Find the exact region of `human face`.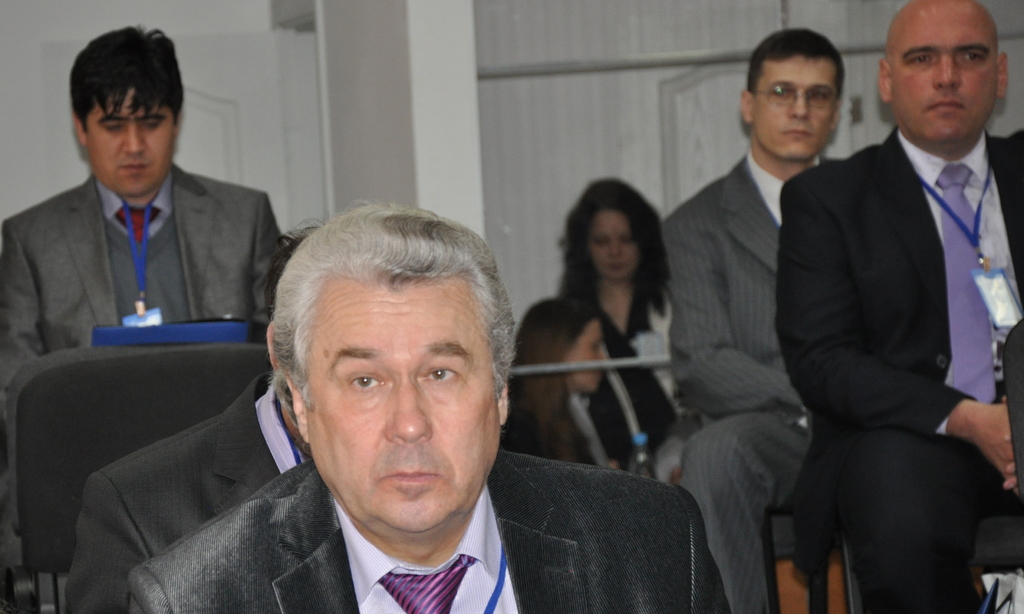
Exact region: x1=305 y1=282 x2=502 y2=528.
